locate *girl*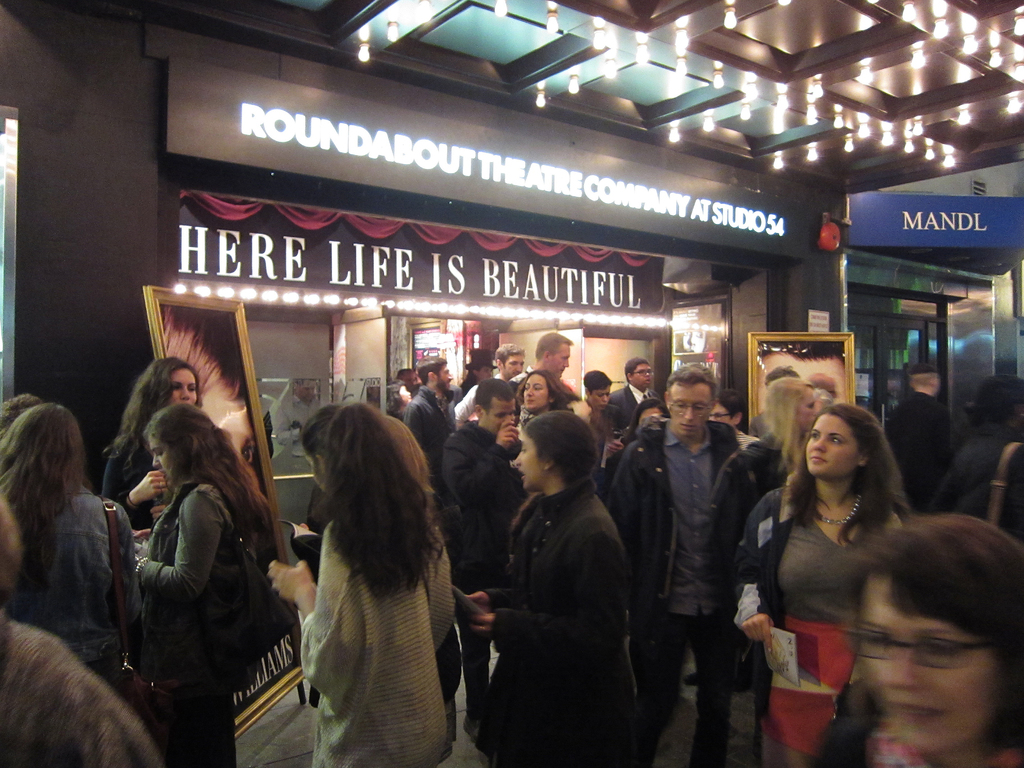
pyautogui.locateOnScreen(268, 406, 451, 767)
